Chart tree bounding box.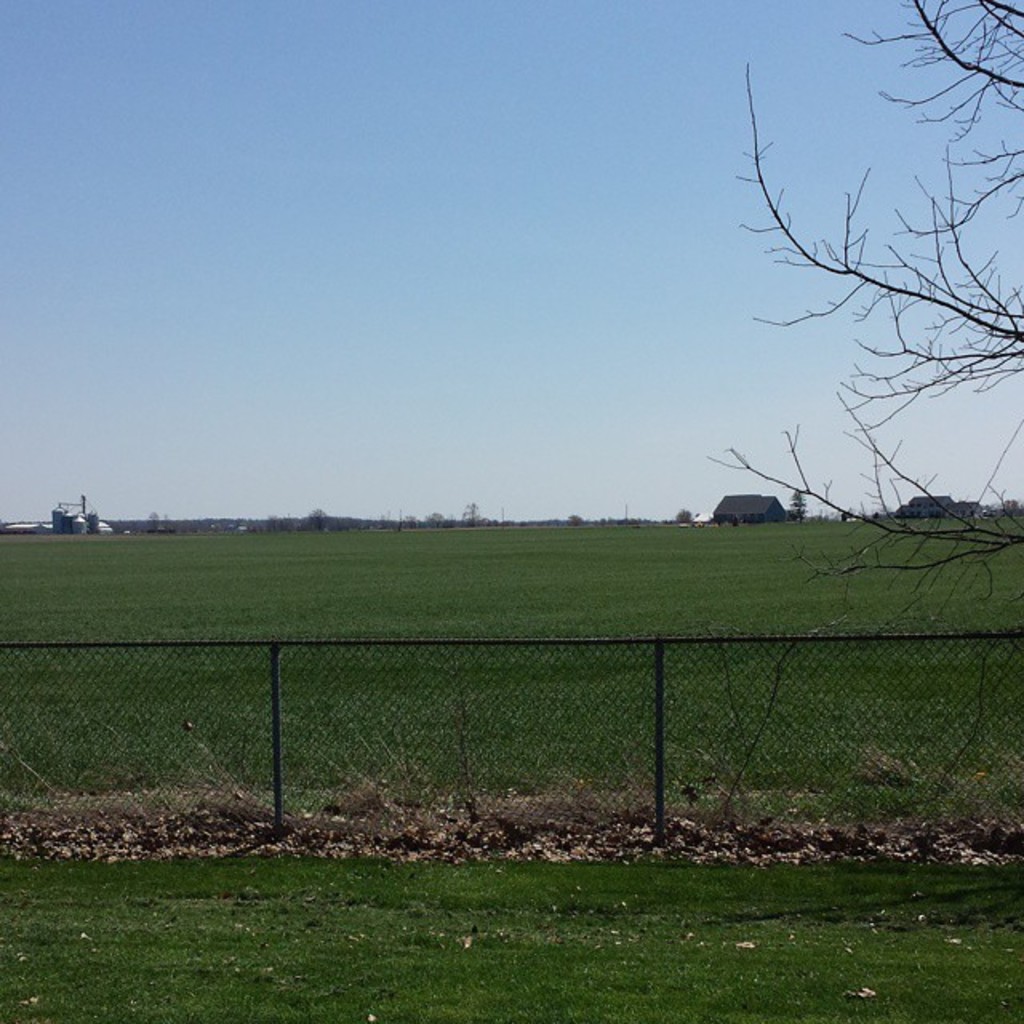
Charted: 264, 518, 293, 534.
